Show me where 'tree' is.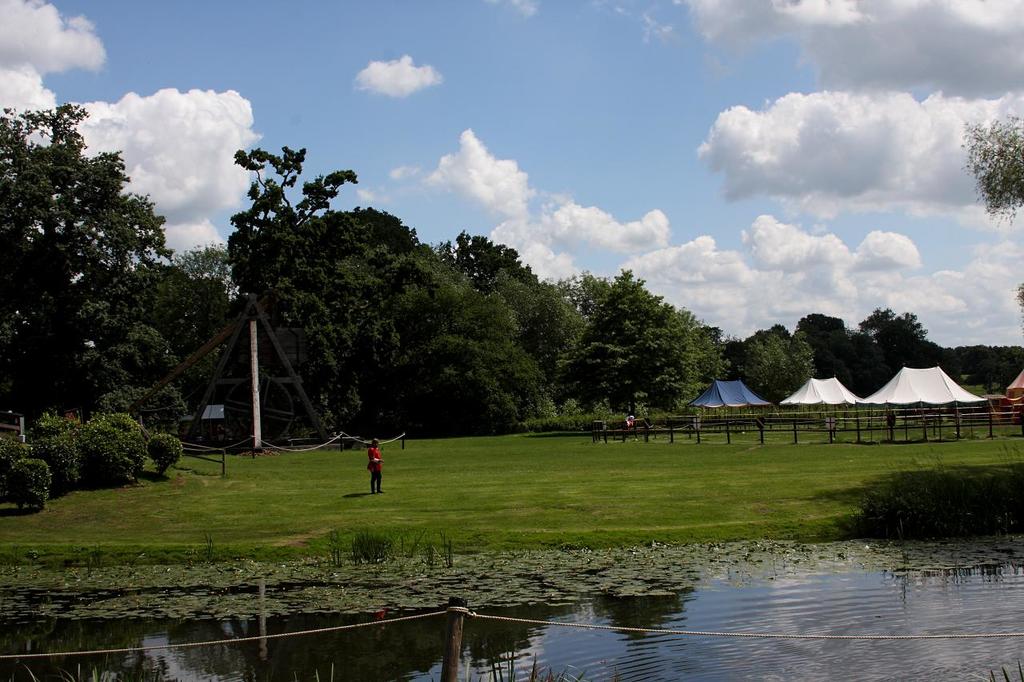
'tree' is at {"left": 840, "top": 336, "right": 861, "bottom": 385}.
